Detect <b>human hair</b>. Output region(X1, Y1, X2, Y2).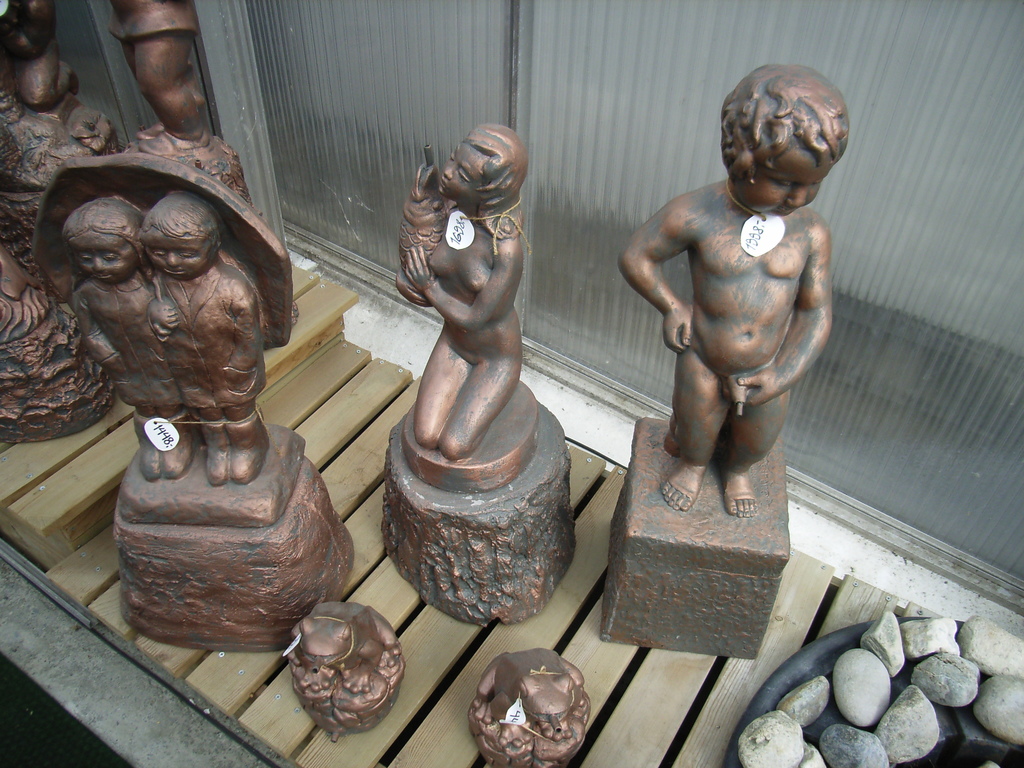
region(719, 65, 847, 202).
